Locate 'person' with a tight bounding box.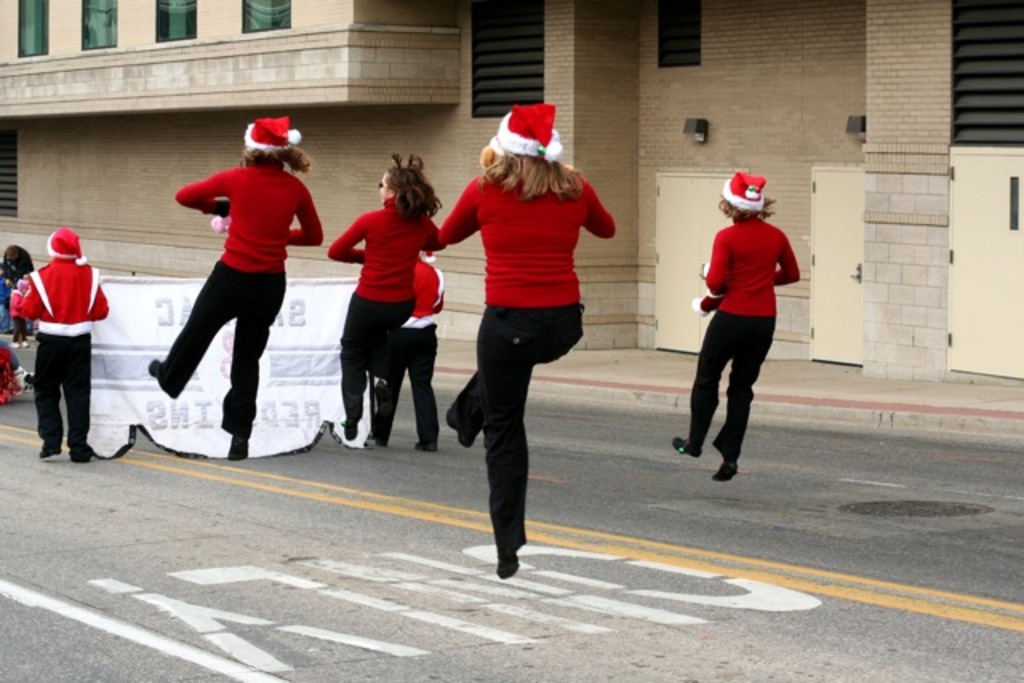
{"left": 152, "top": 90, "right": 310, "bottom": 470}.
